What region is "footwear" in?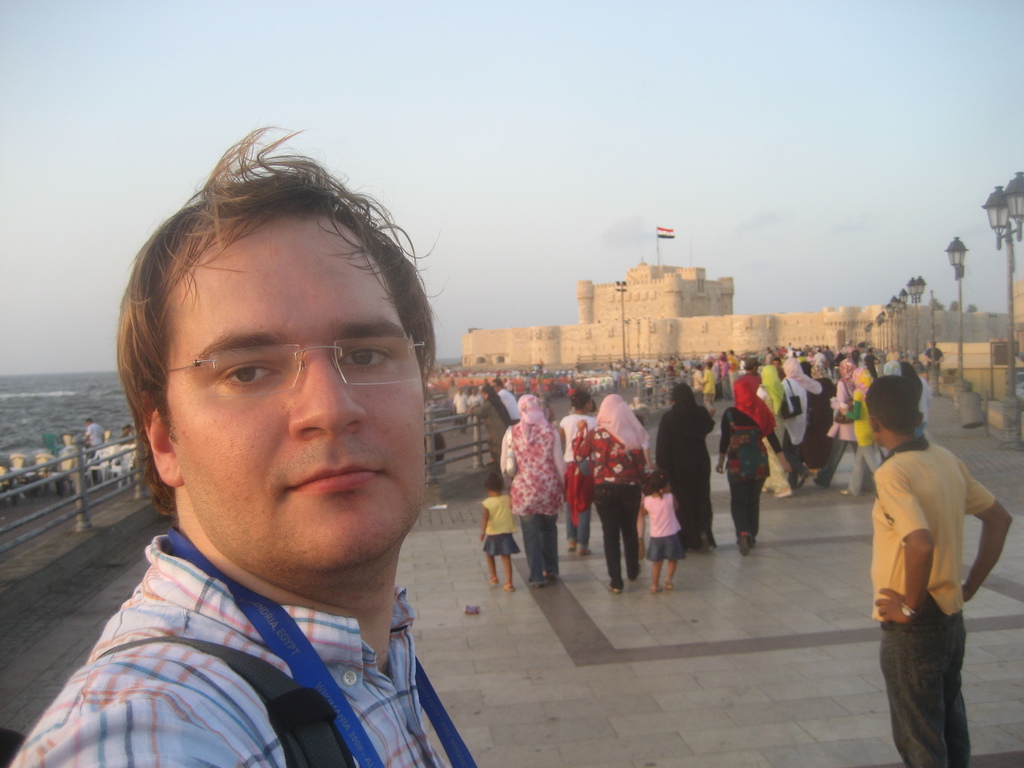
<bbox>487, 575, 501, 585</bbox>.
